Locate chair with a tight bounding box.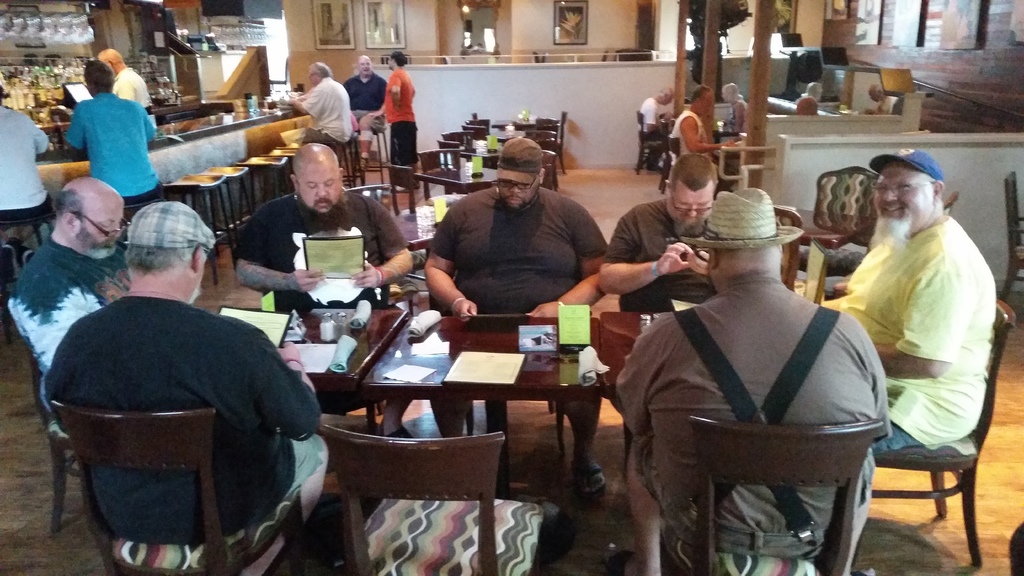
bbox=[771, 206, 800, 291].
